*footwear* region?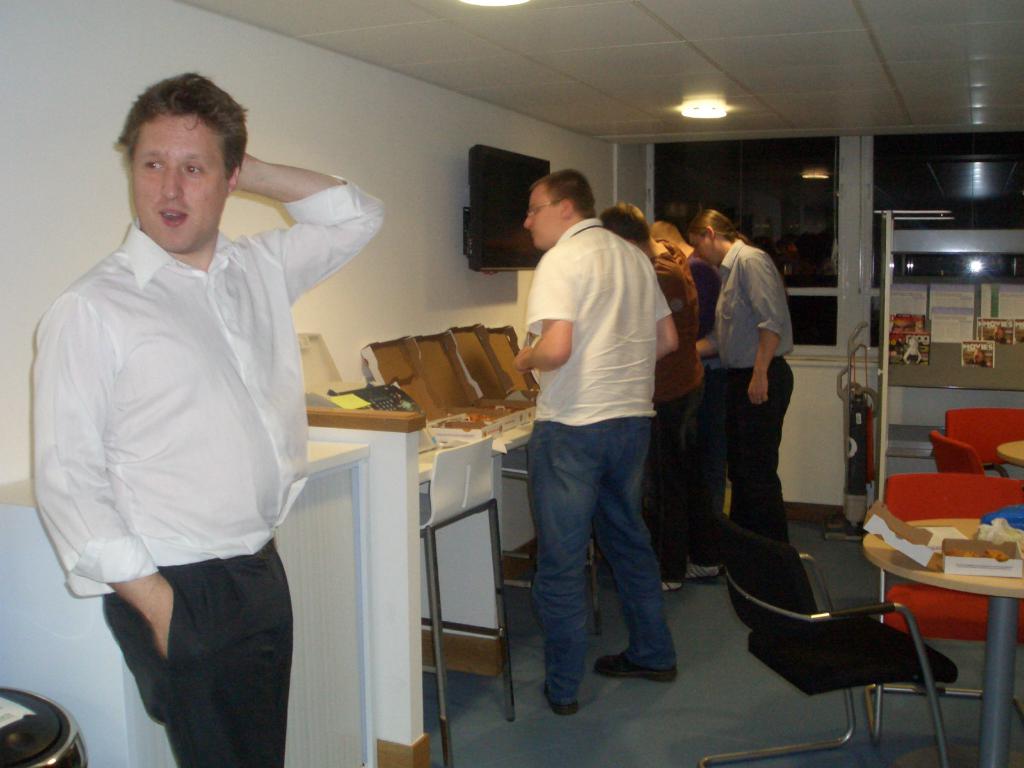
{"left": 656, "top": 561, "right": 685, "bottom": 595}
